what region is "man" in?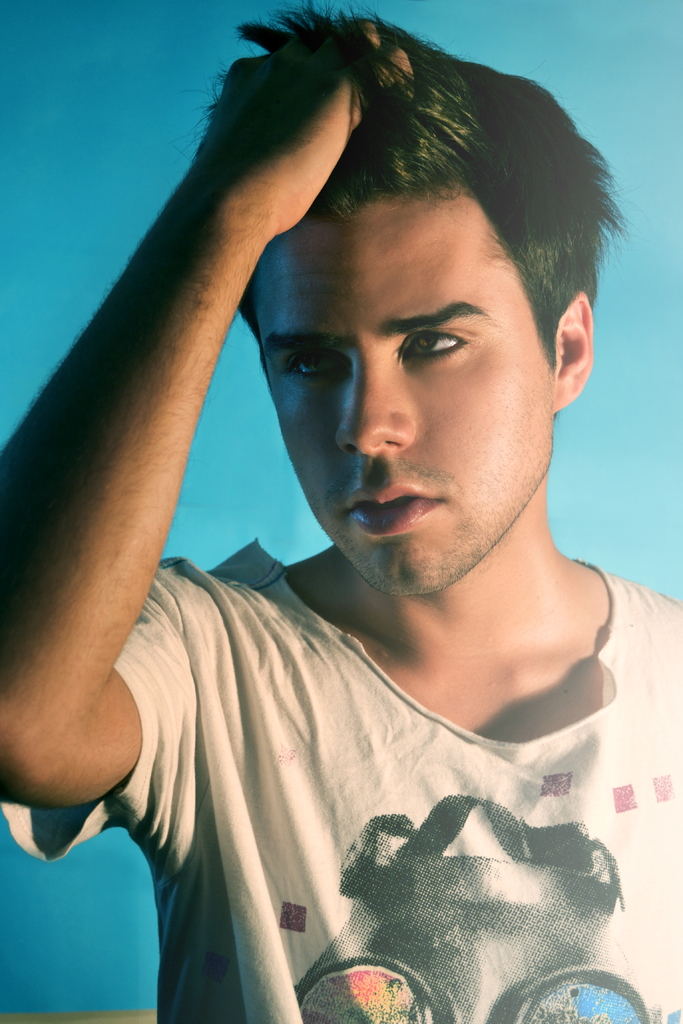
<region>24, 0, 679, 1023</region>.
